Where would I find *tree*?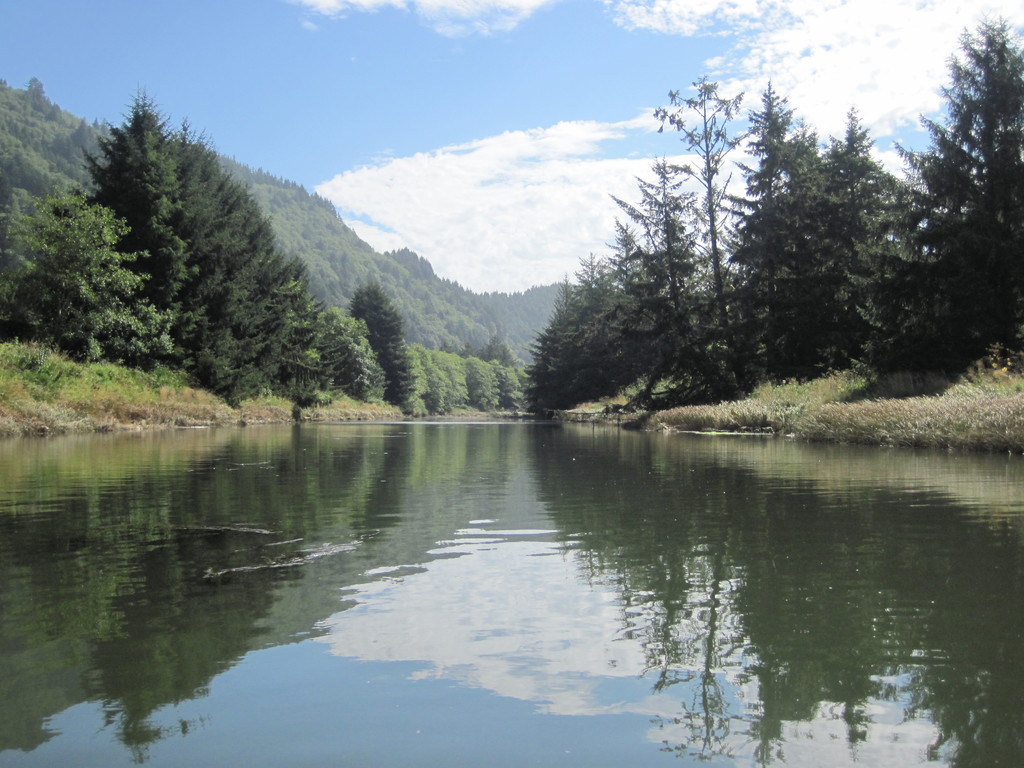
At region(79, 79, 297, 404).
